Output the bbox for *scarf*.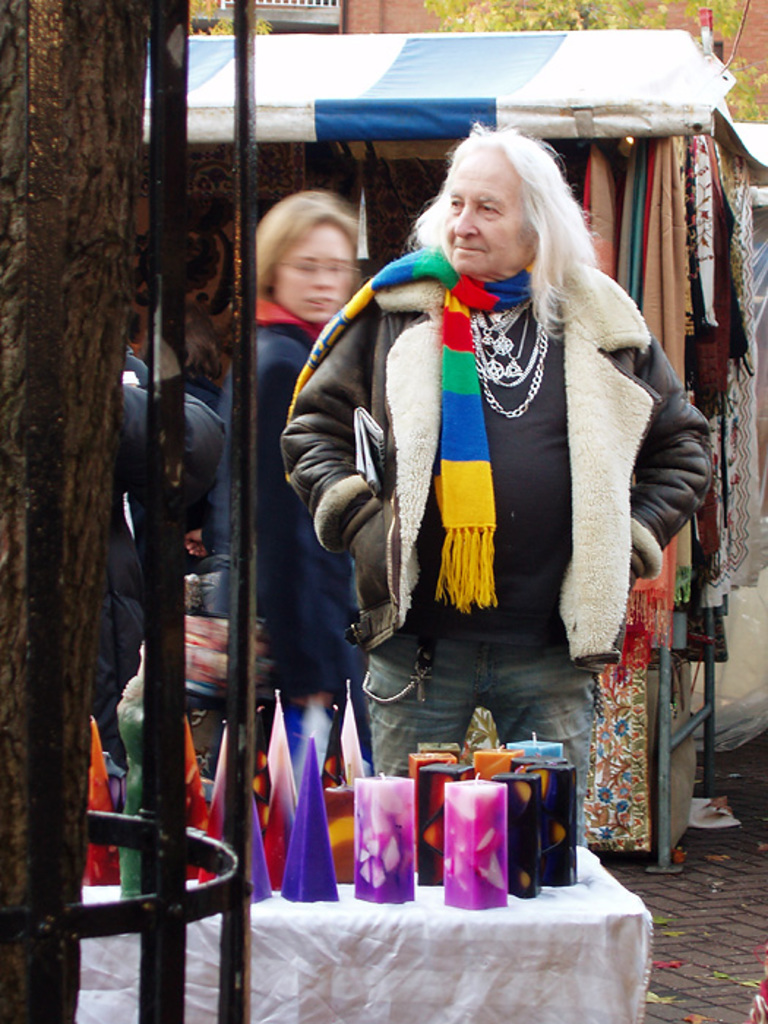
bbox=(279, 240, 550, 616).
